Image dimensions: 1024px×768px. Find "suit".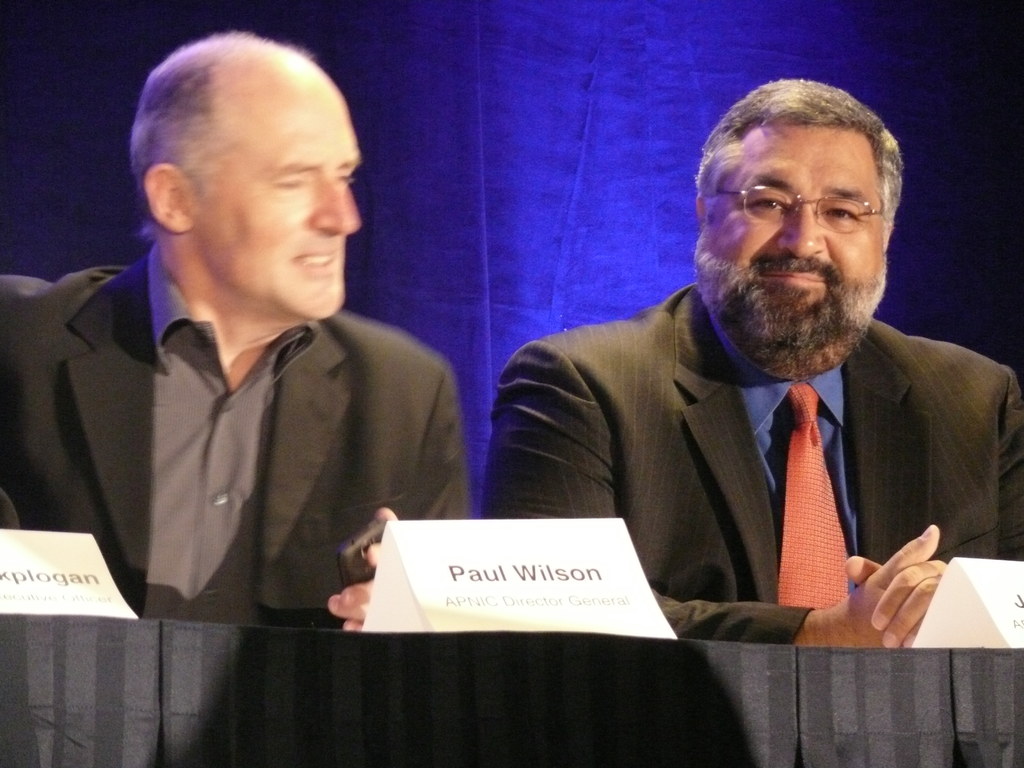
<region>512, 238, 1006, 651</region>.
